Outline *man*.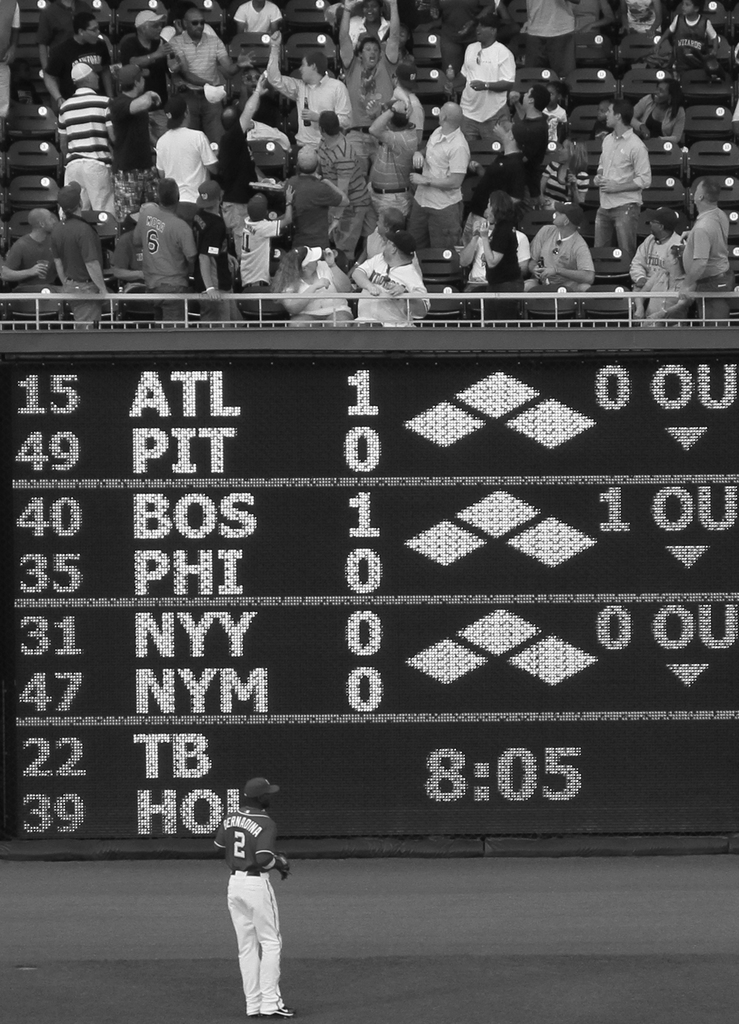
Outline: l=56, t=65, r=125, b=221.
